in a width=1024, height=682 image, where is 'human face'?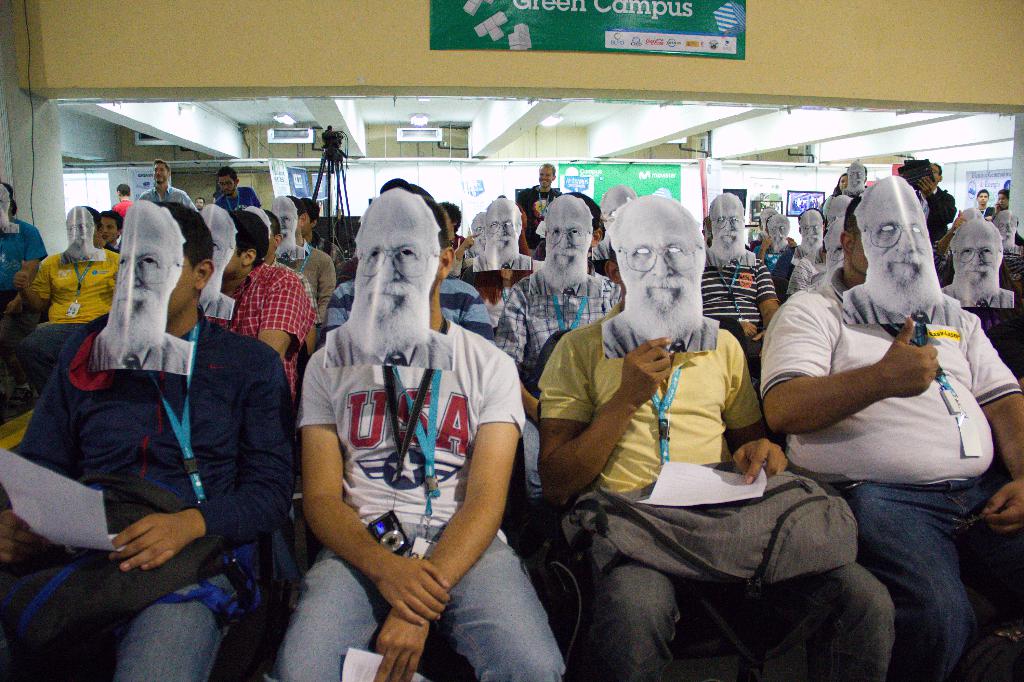
<bbox>472, 212, 485, 248</bbox>.
